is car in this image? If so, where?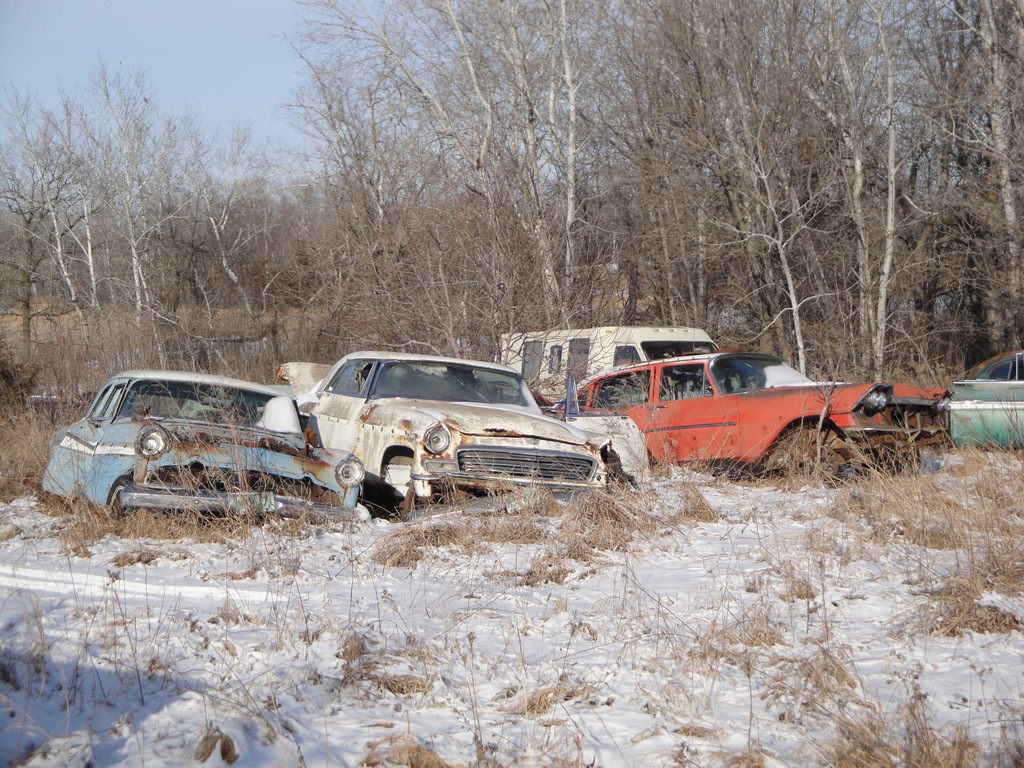
Yes, at x1=547 y1=351 x2=948 y2=480.
